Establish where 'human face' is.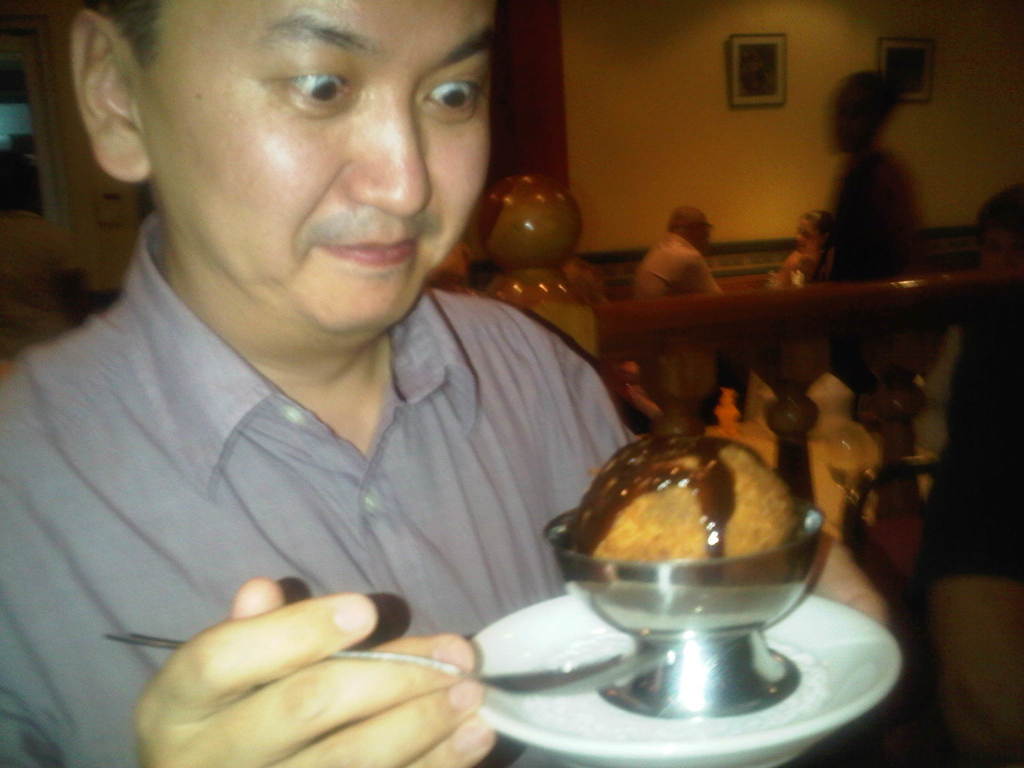
Established at 136:0:499:328.
